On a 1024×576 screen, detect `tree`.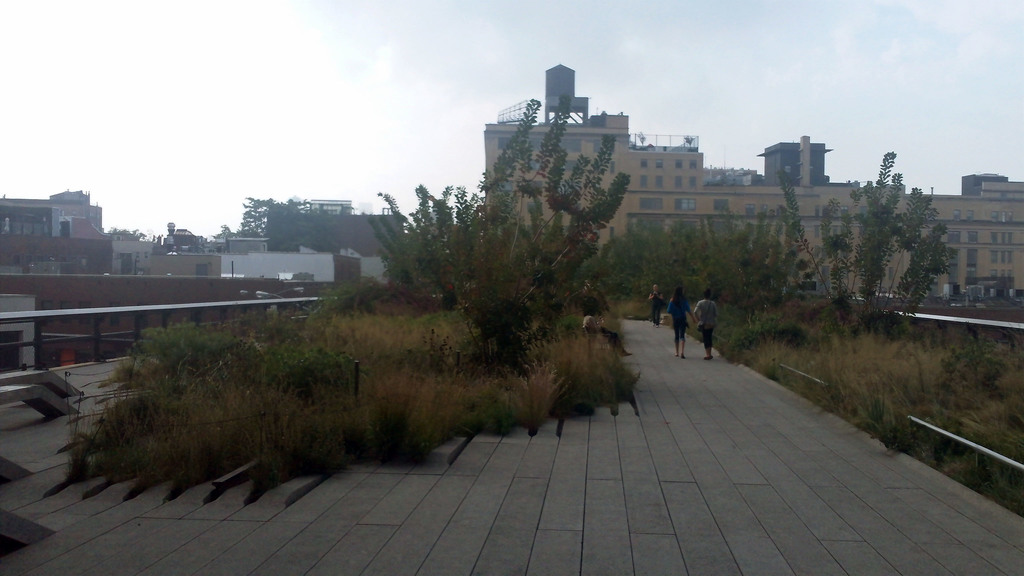
<box>348,107,660,399</box>.
